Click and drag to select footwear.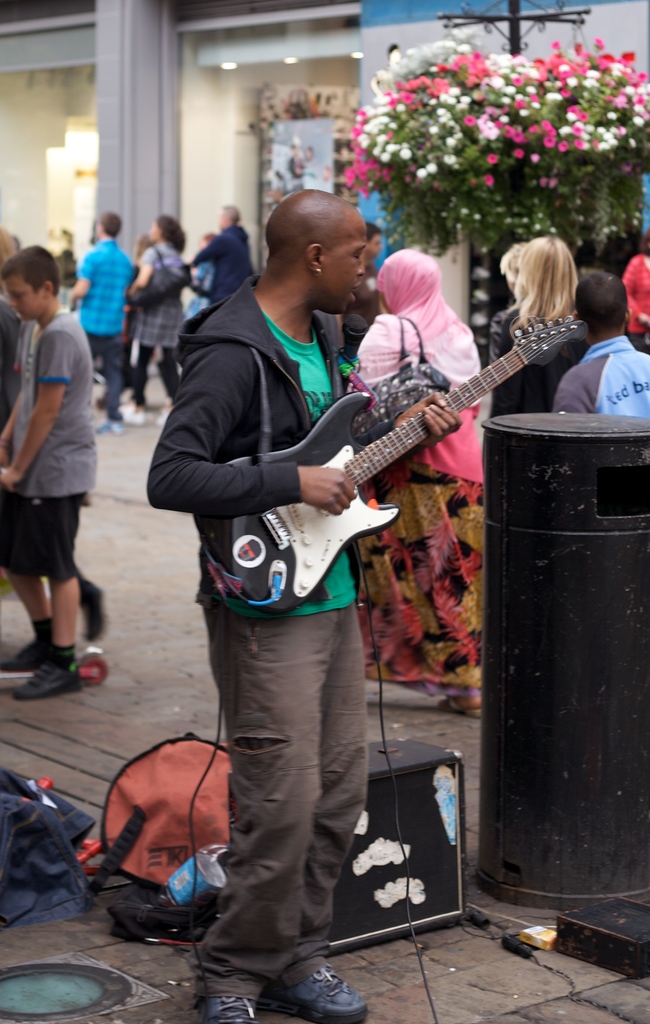
Selection: bbox=[20, 659, 83, 706].
